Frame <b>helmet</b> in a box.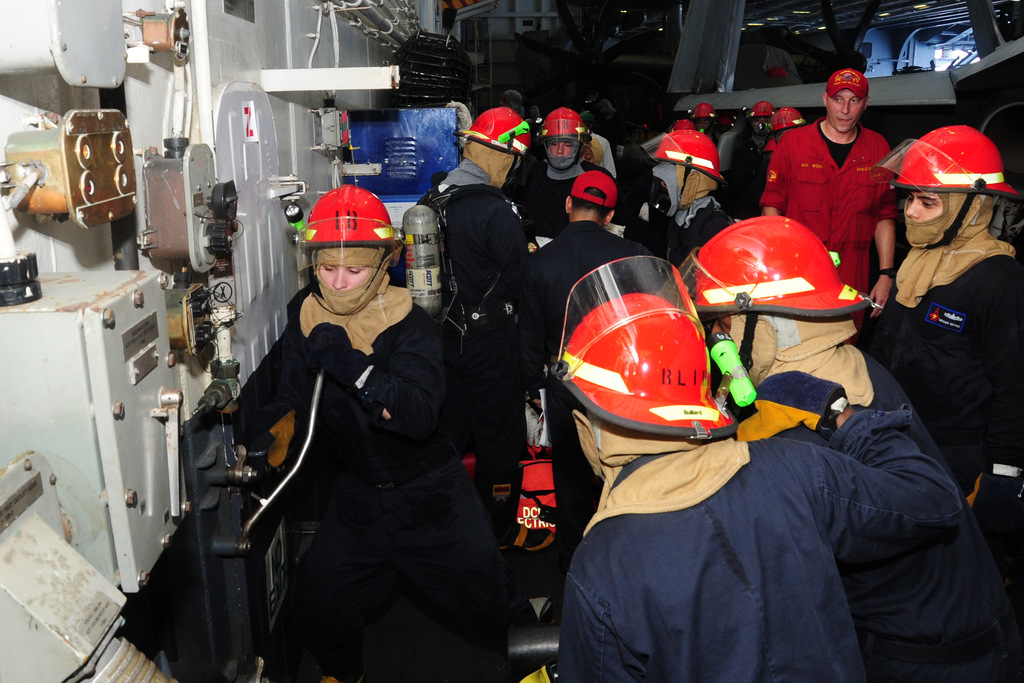
(x1=462, y1=106, x2=533, y2=168).
